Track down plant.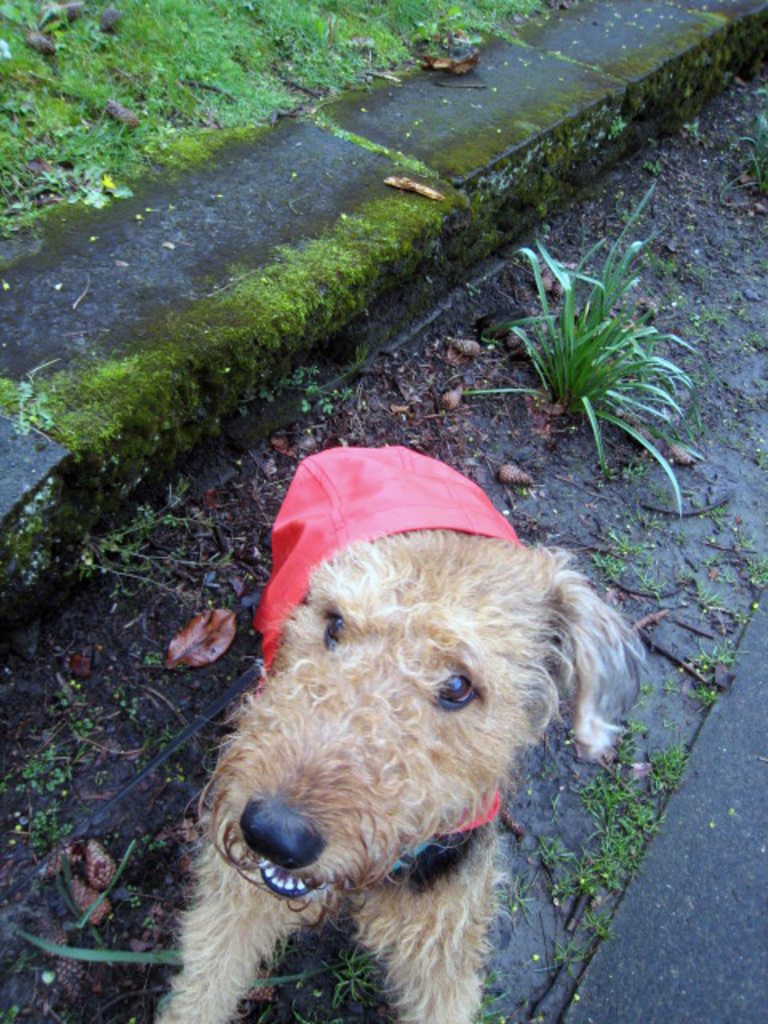
Tracked to crop(237, 354, 392, 426).
